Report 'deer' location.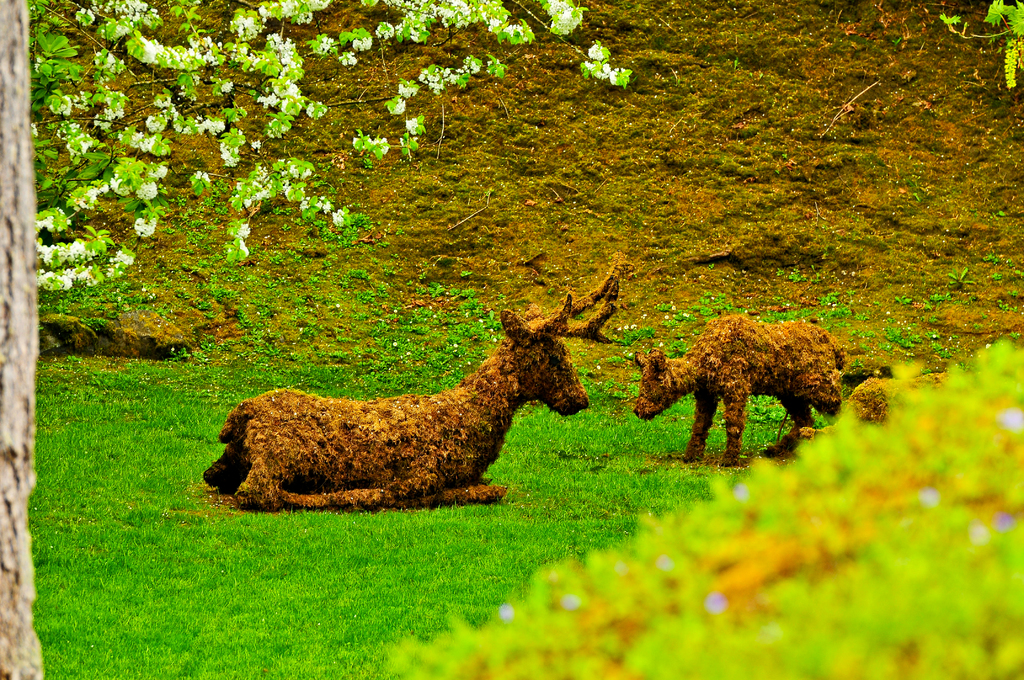
Report: <bbox>202, 259, 626, 506</bbox>.
